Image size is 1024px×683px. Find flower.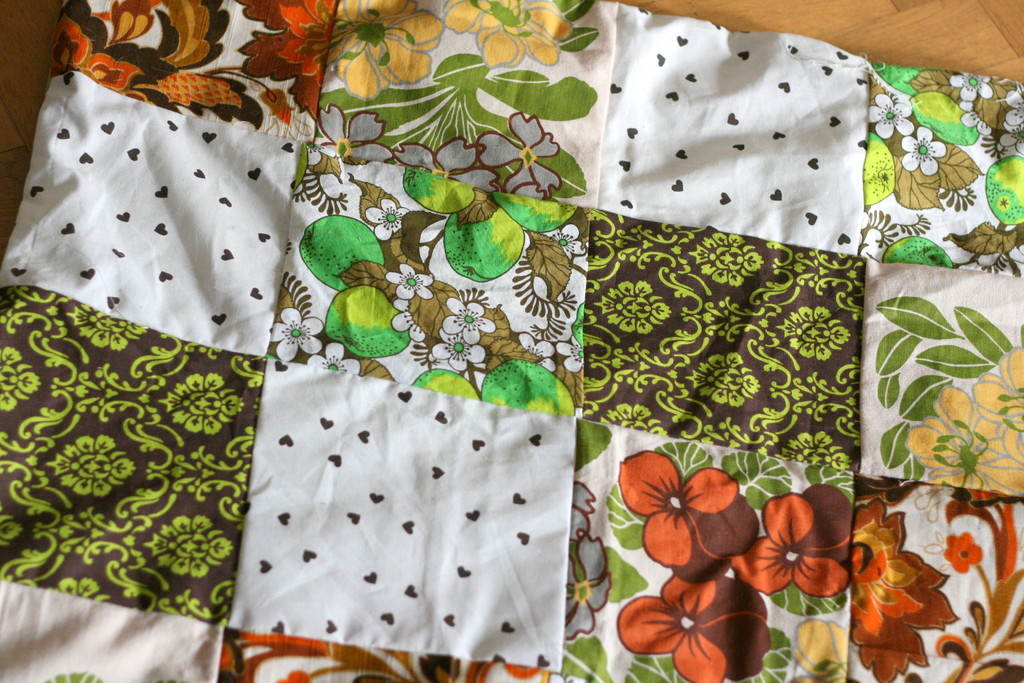
383/264/436/304.
